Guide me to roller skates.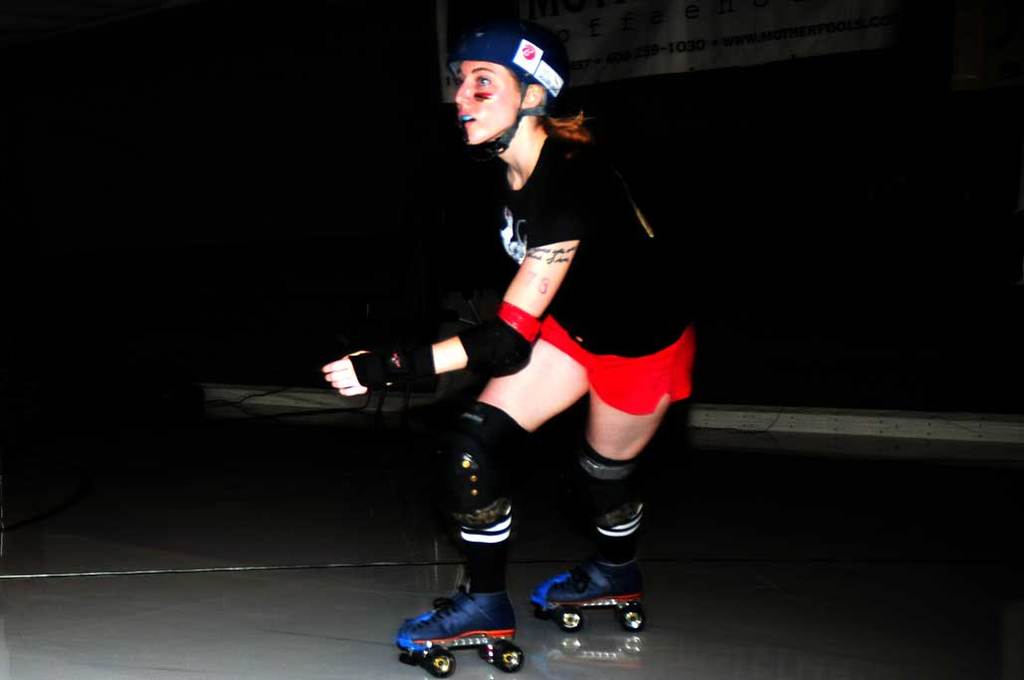
Guidance: <box>528,552,648,638</box>.
